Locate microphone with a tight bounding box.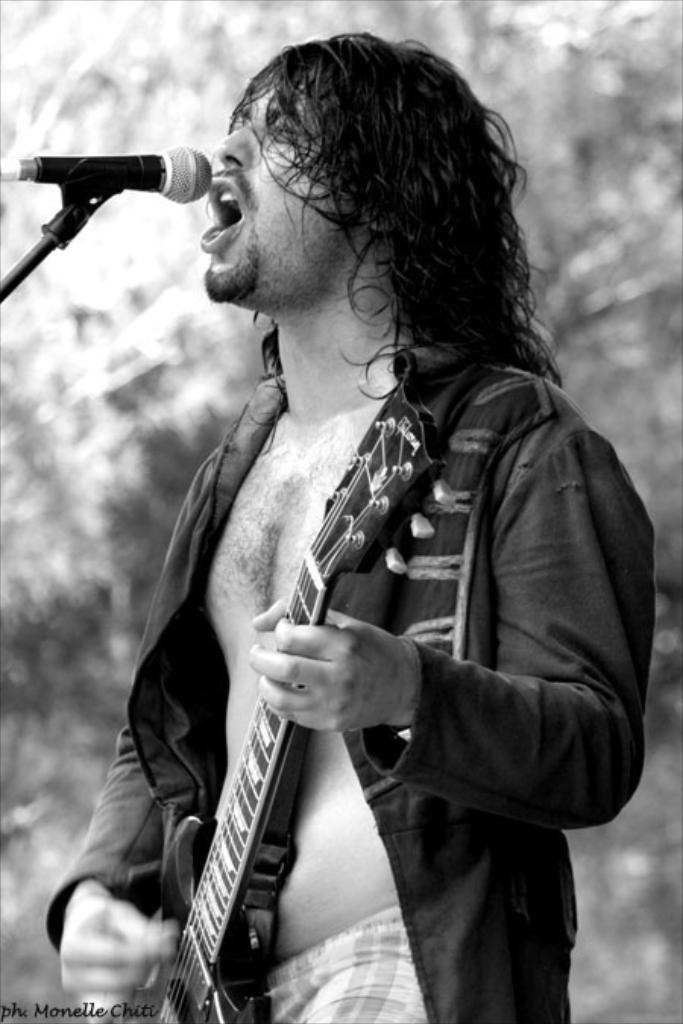
x1=17, y1=123, x2=212, y2=270.
